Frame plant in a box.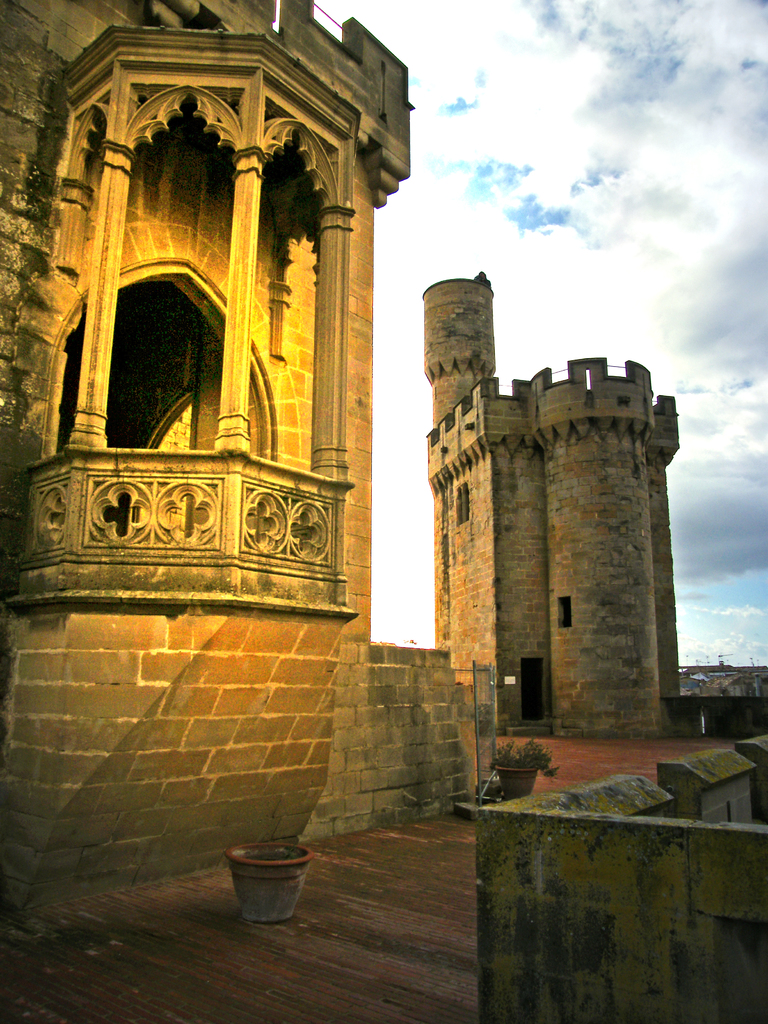
bbox(488, 739, 565, 769).
